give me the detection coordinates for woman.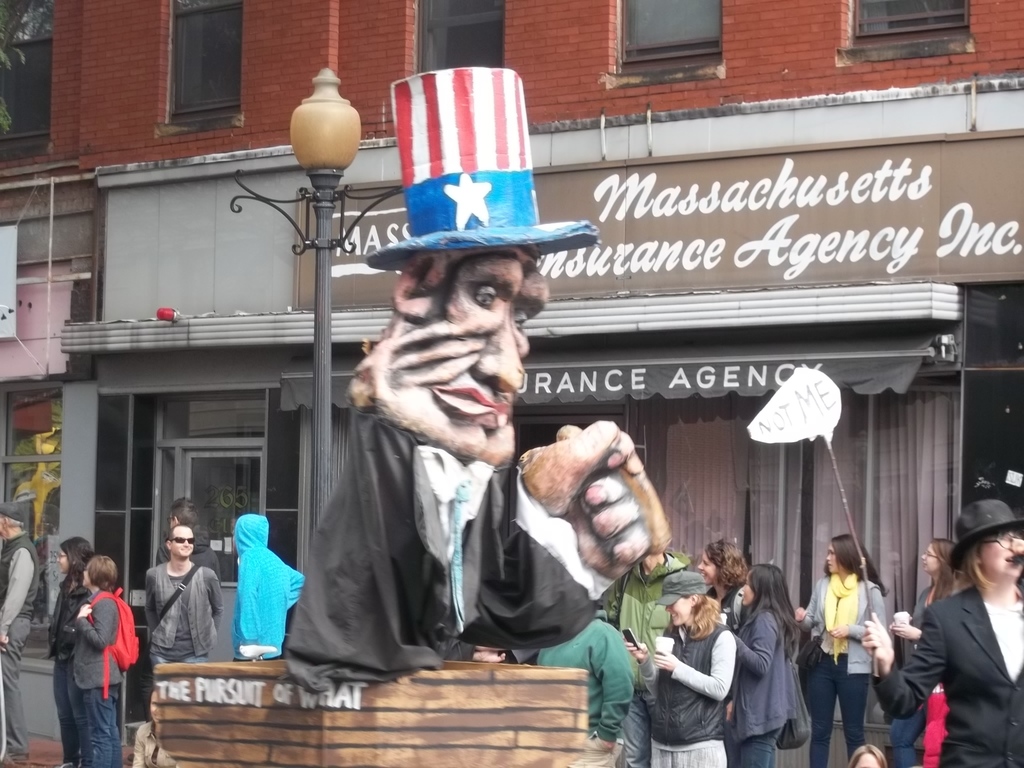
895,541,963,767.
